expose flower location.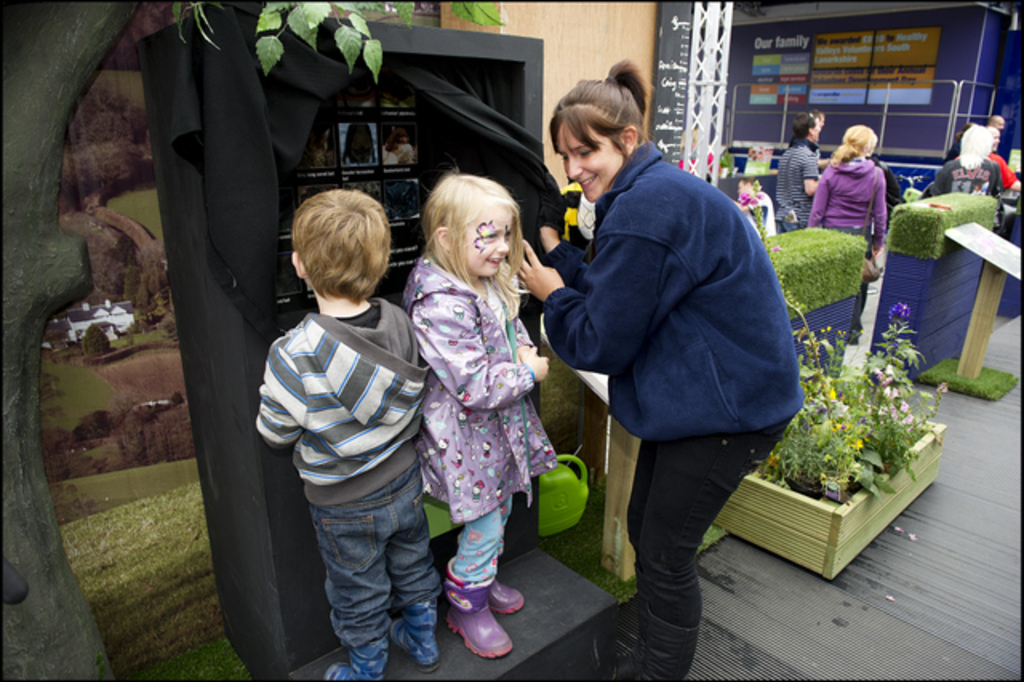
Exposed at region(736, 189, 758, 207).
